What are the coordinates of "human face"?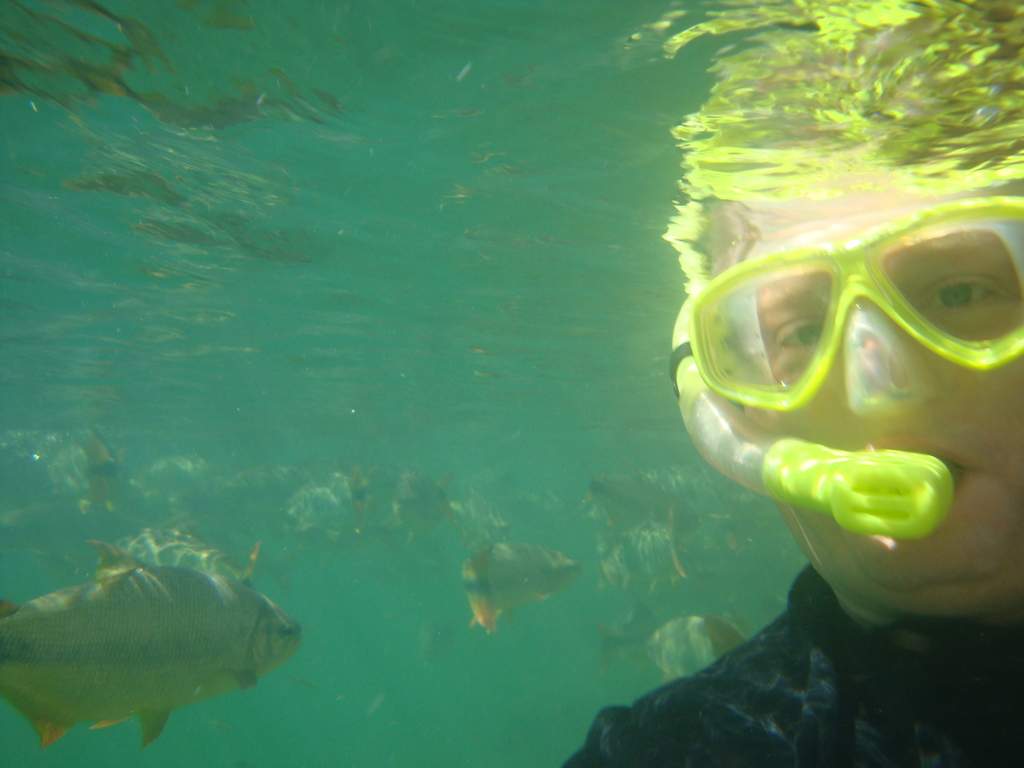
detection(711, 134, 1023, 632).
